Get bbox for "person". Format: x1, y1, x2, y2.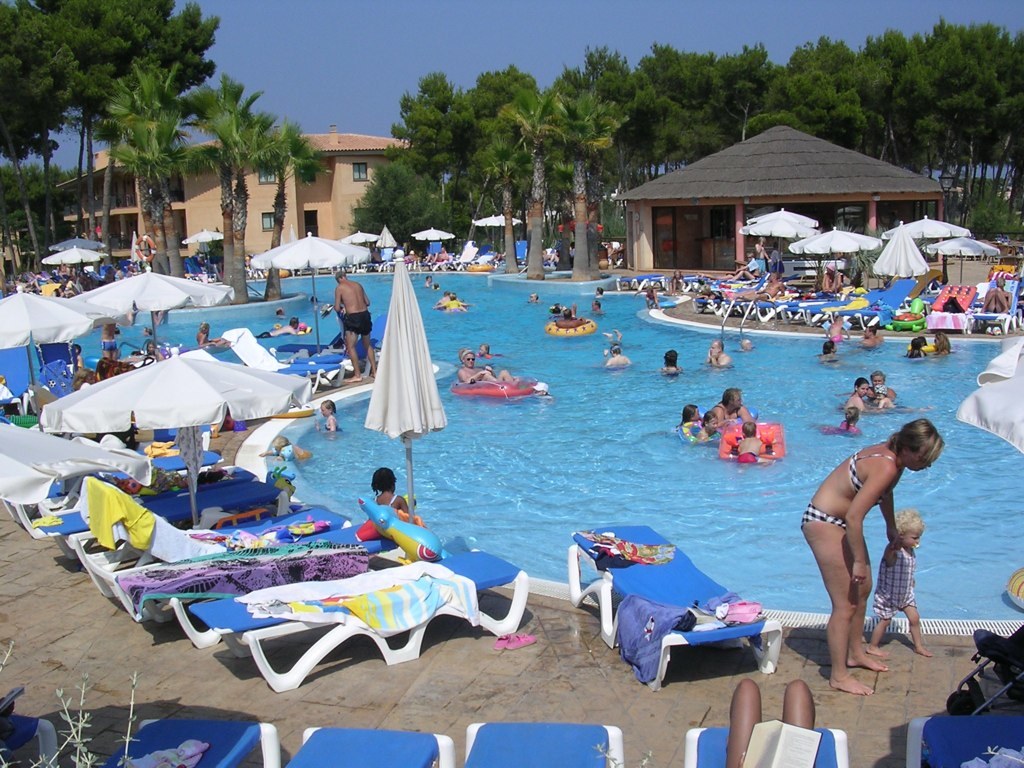
448, 346, 526, 388.
